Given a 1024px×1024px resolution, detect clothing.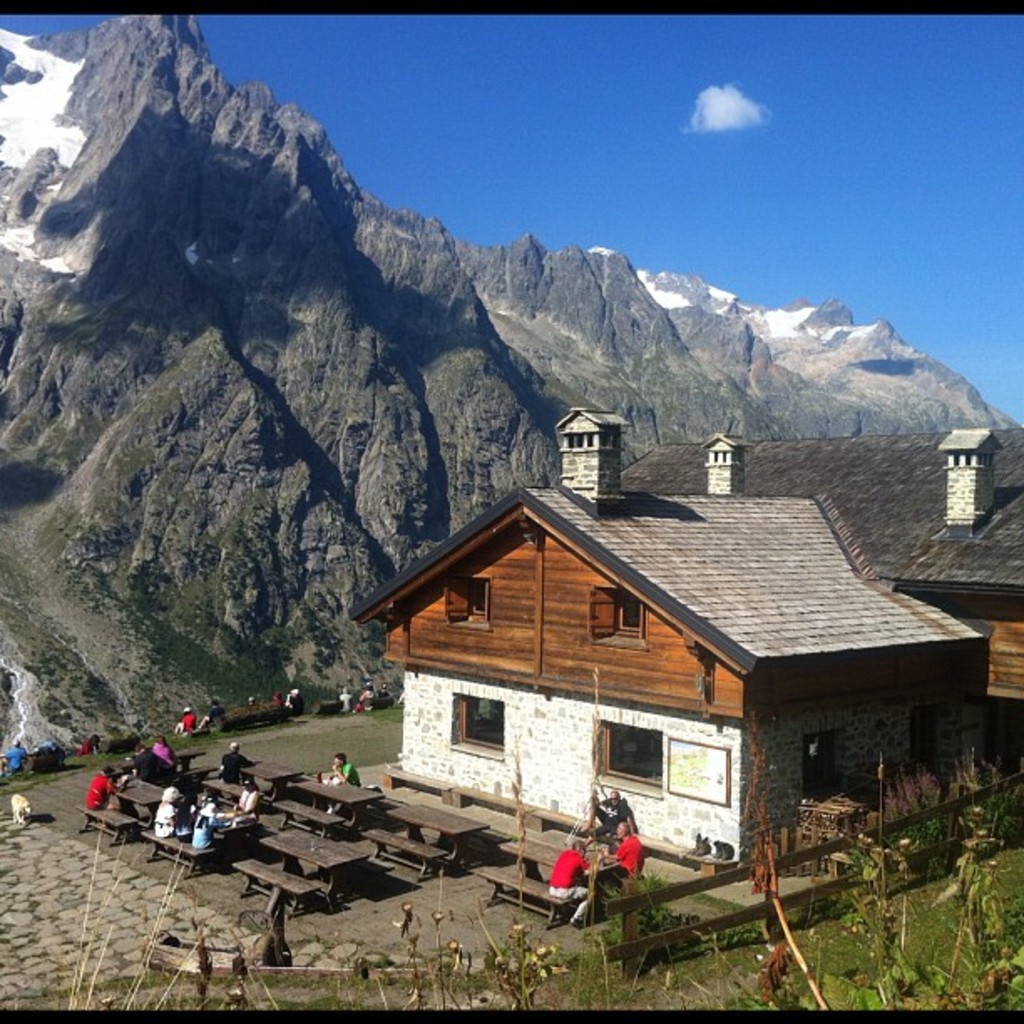
[207, 708, 229, 726].
